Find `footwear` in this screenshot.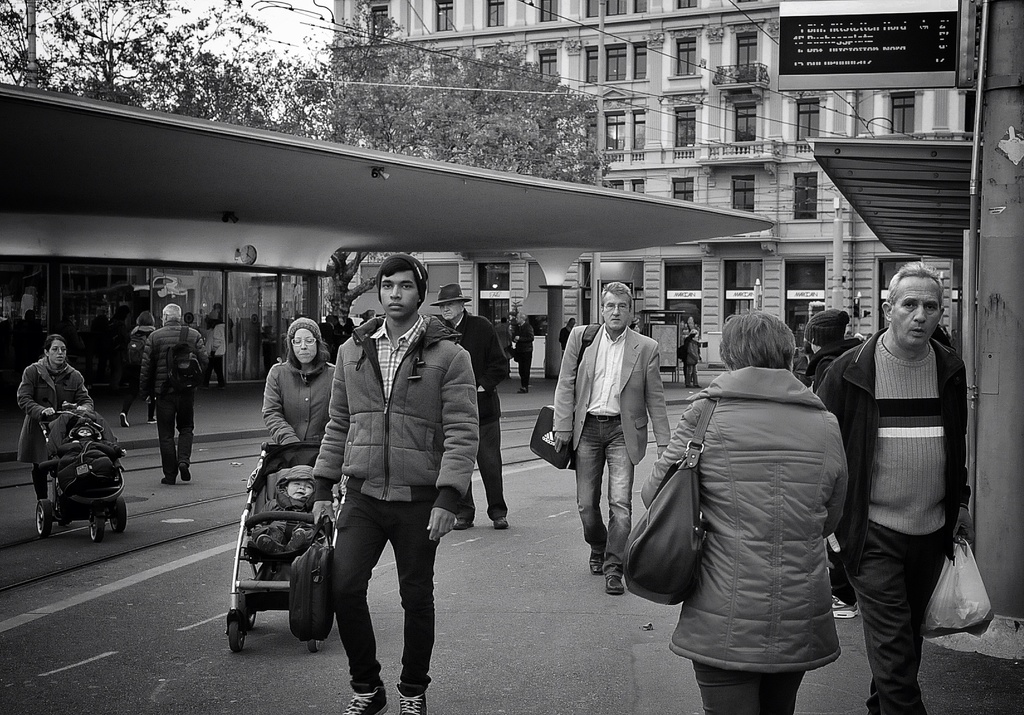
The bounding box for `footwear` is rect(518, 385, 530, 393).
